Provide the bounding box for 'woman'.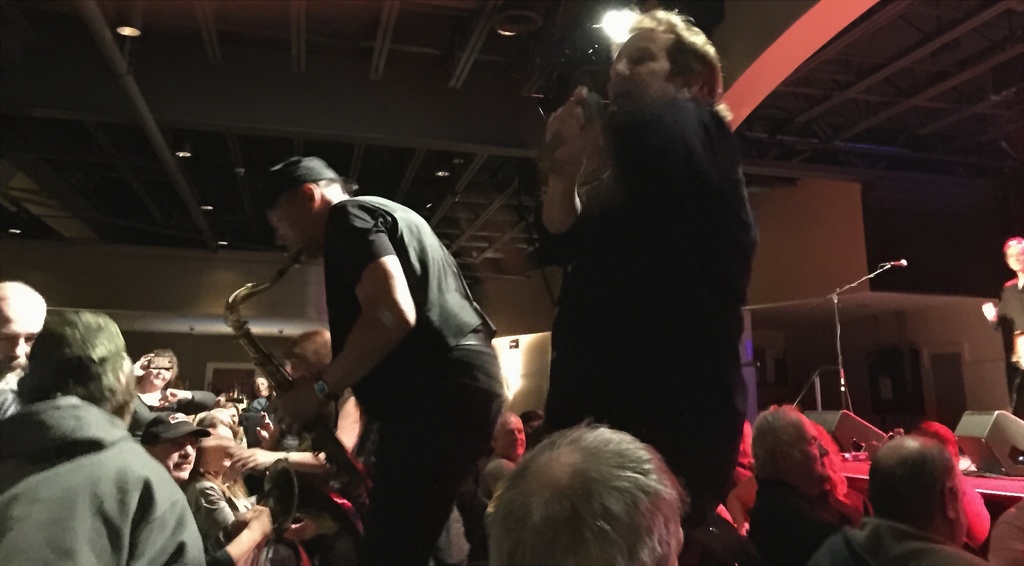
bbox=[127, 348, 214, 448].
